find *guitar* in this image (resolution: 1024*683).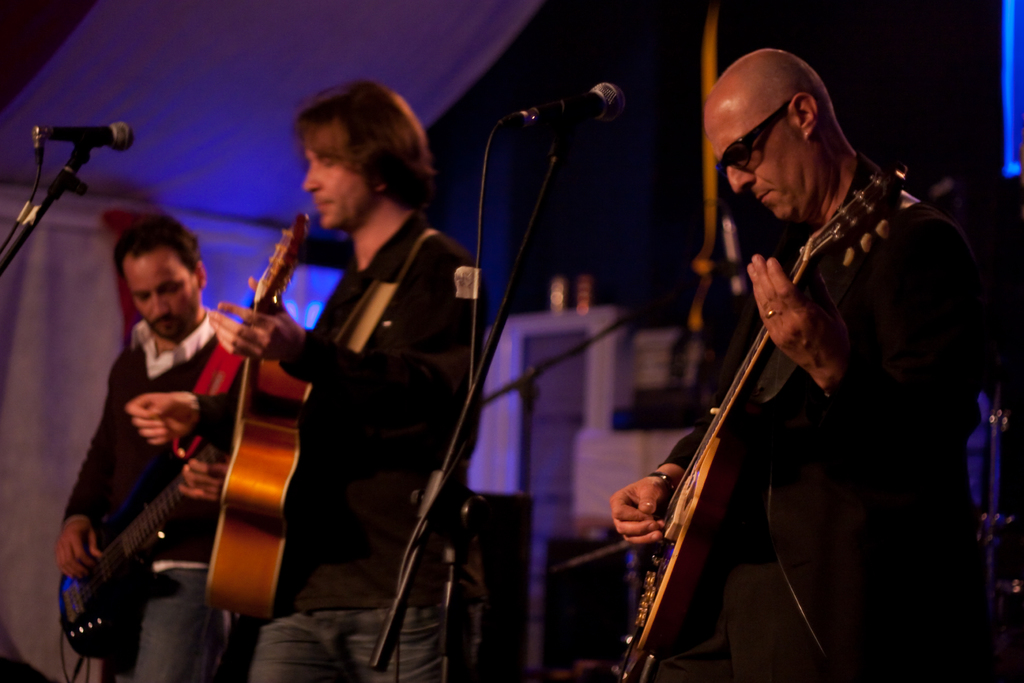
<region>56, 447, 222, 661</region>.
